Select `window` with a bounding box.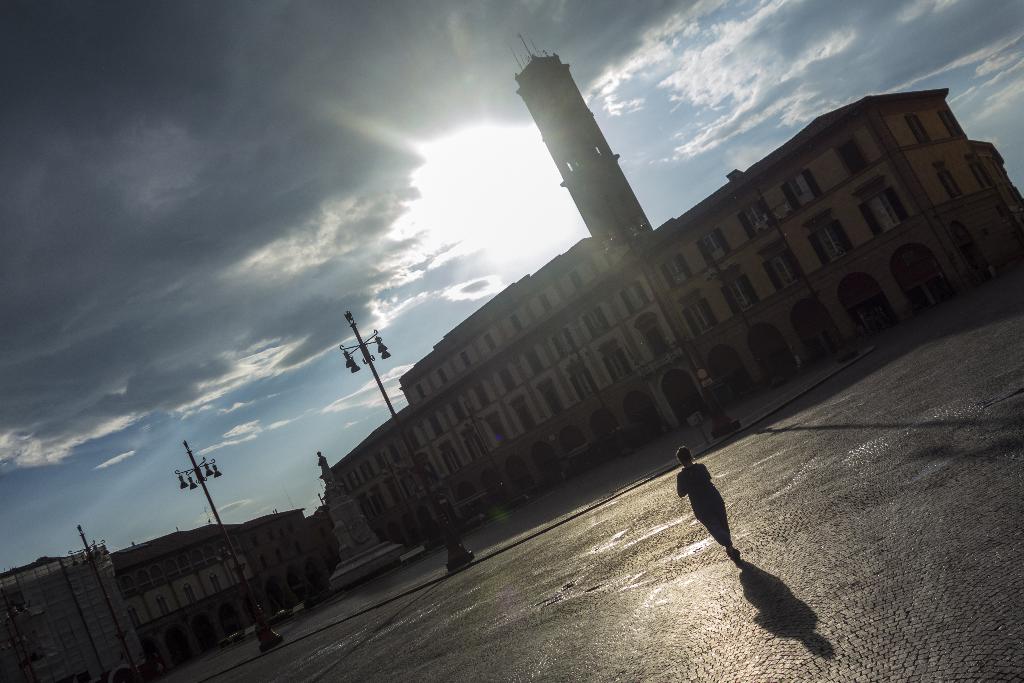
box=[666, 255, 685, 274].
